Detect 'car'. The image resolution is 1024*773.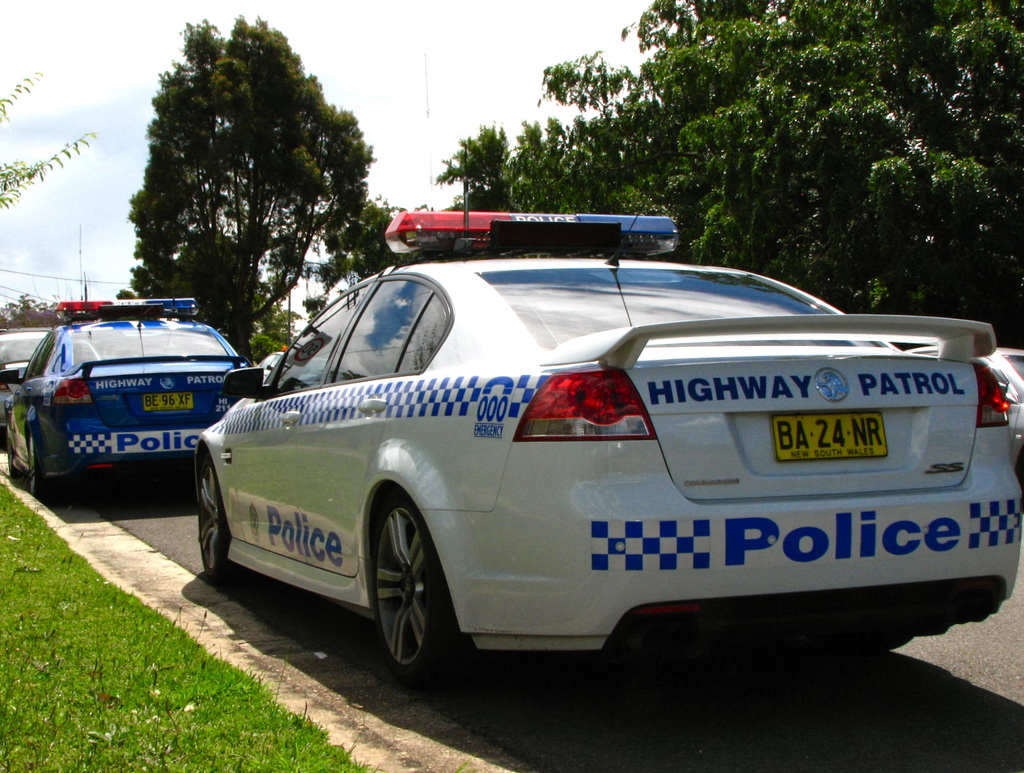
[left=0, top=297, right=242, bottom=500].
